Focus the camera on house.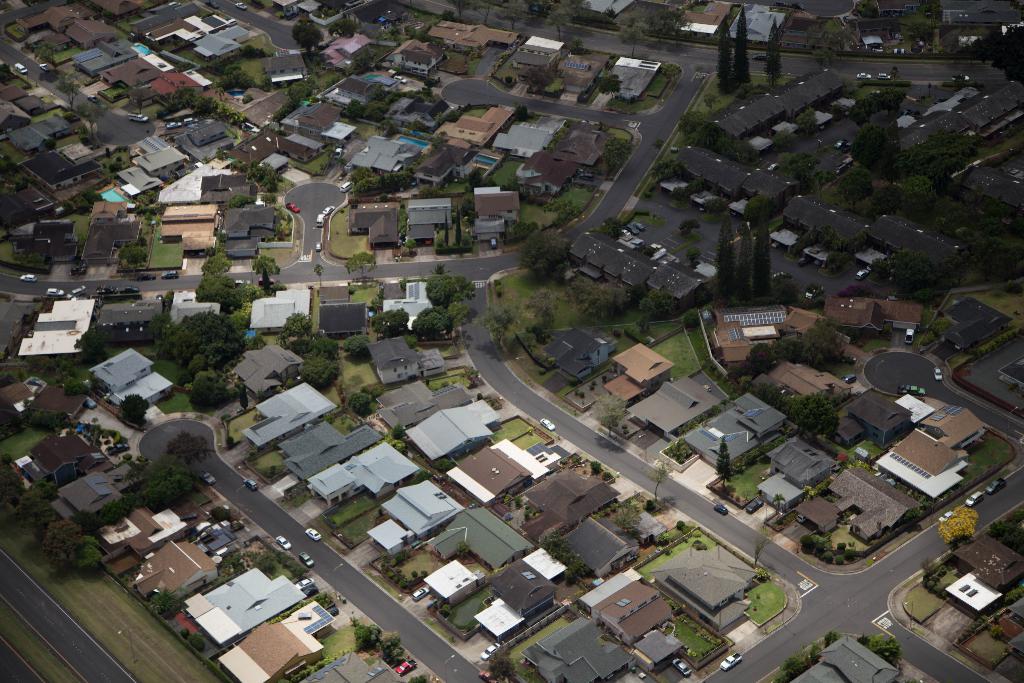
Focus region: {"x1": 531, "y1": 616, "x2": 623, "y2": 682}.
